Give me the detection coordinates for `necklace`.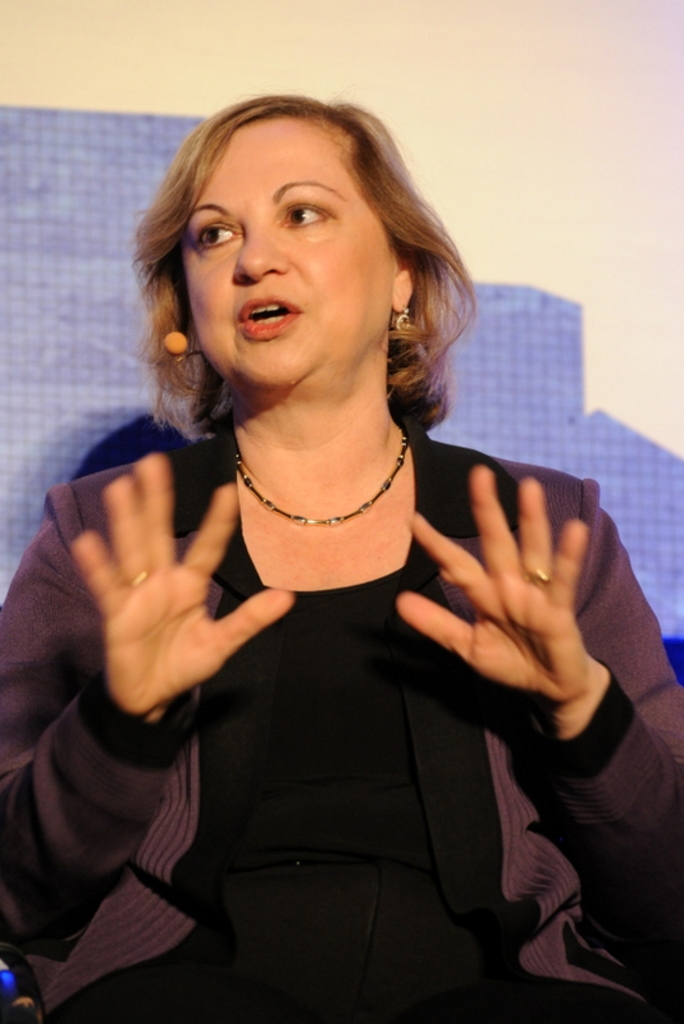
<box>218,417,416,544</box>.
